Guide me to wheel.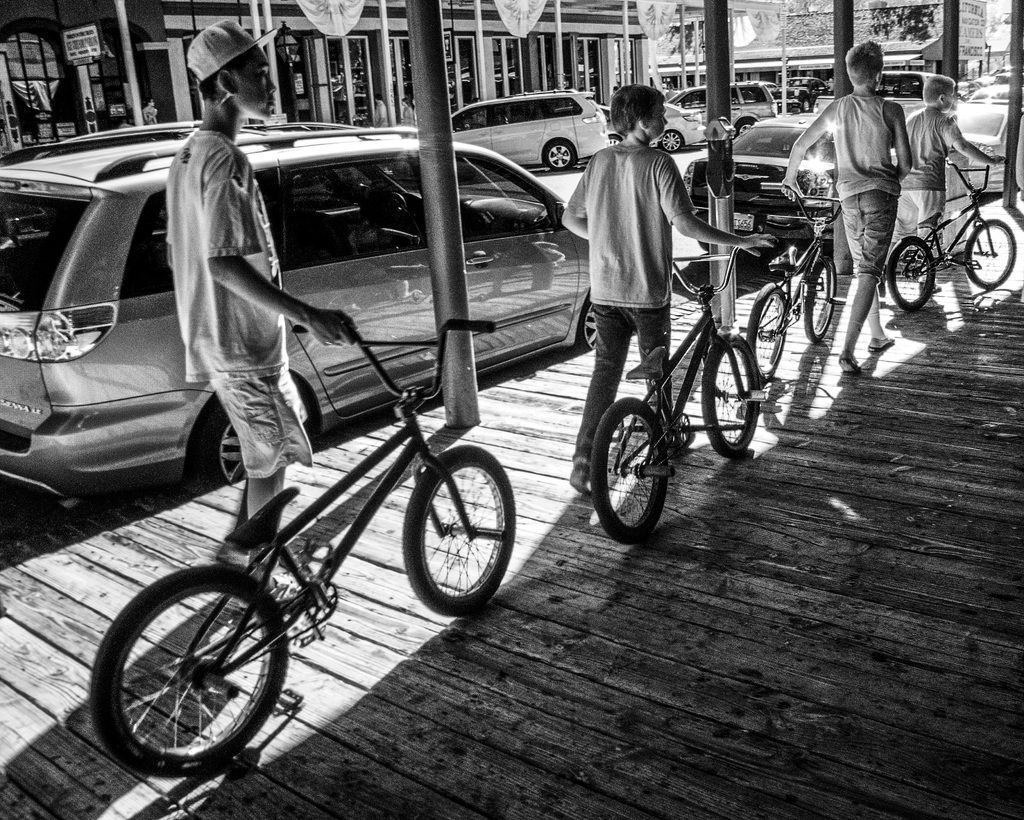
Guidance: [589,398,668,545].
